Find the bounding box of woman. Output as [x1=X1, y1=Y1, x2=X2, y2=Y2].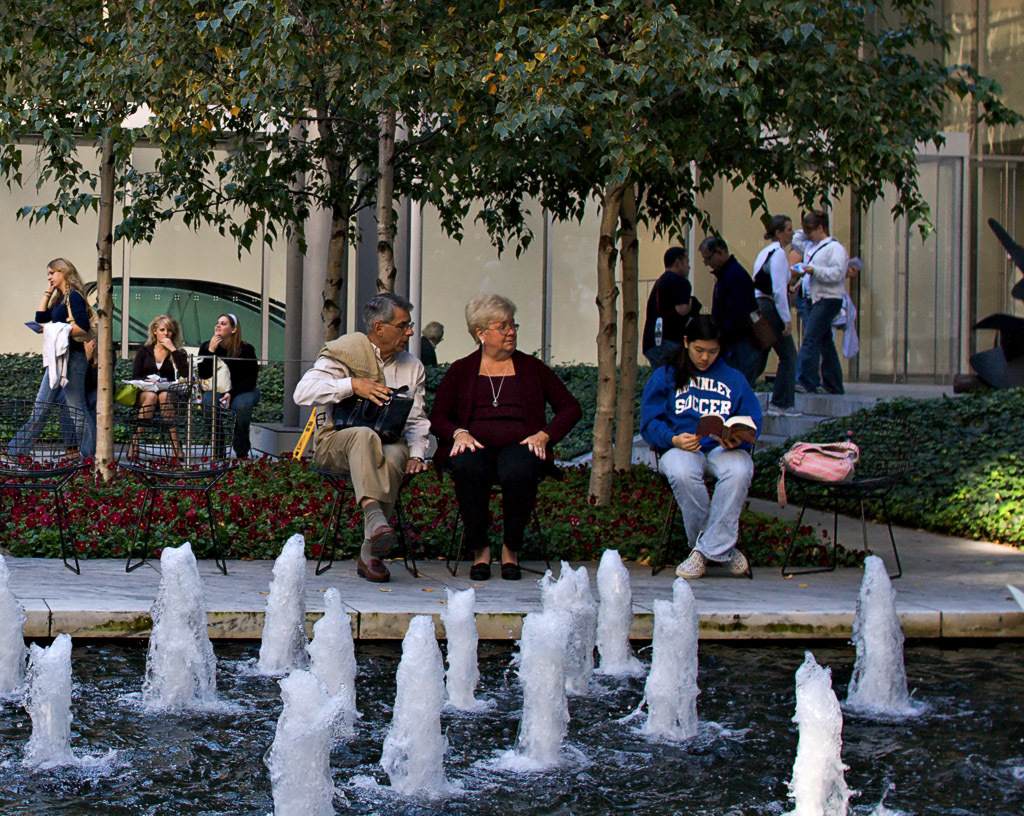
[x1=199, y1=311, x2=261, y2=454].
